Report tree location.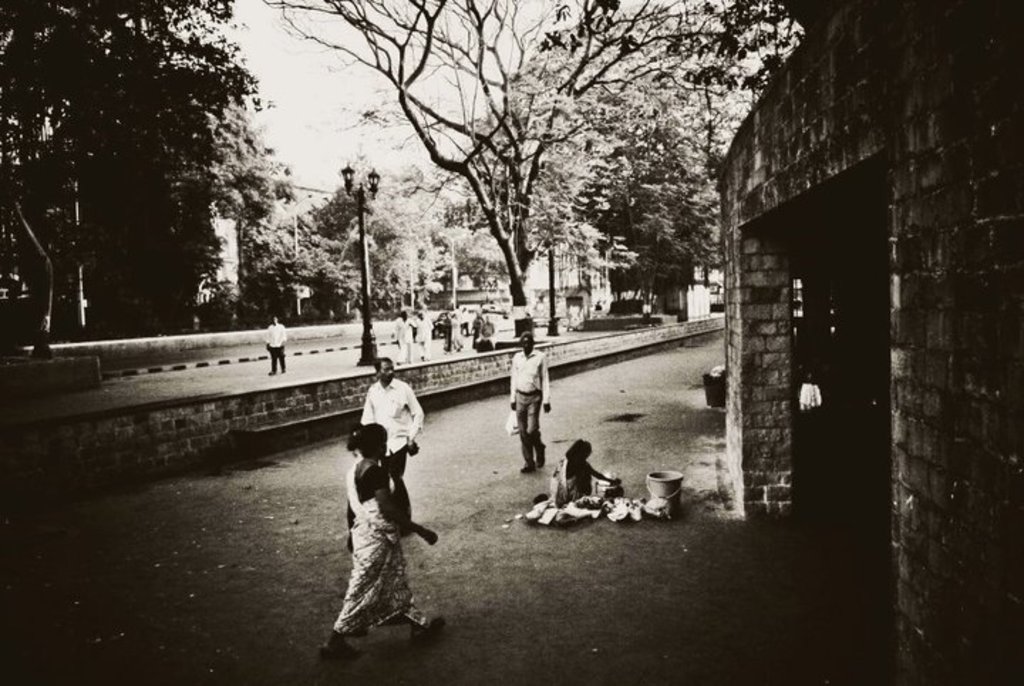
Report: select_region(102, 95, 290, 339).
